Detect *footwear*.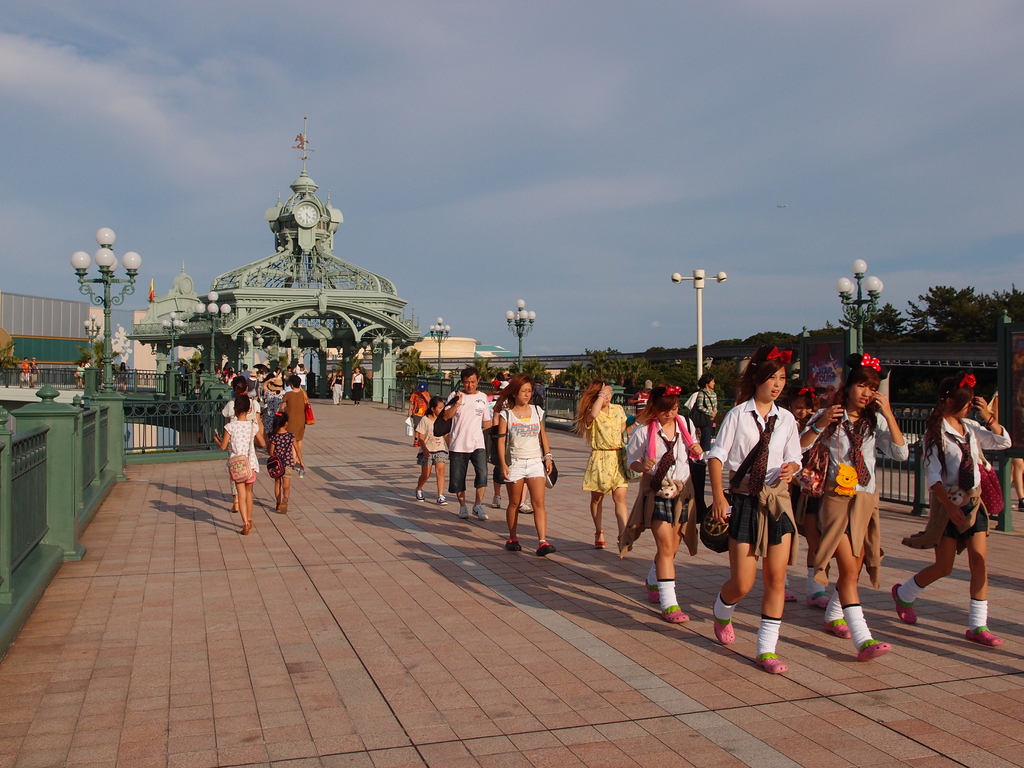
Detected at crop(493, 495, 501, 506).
